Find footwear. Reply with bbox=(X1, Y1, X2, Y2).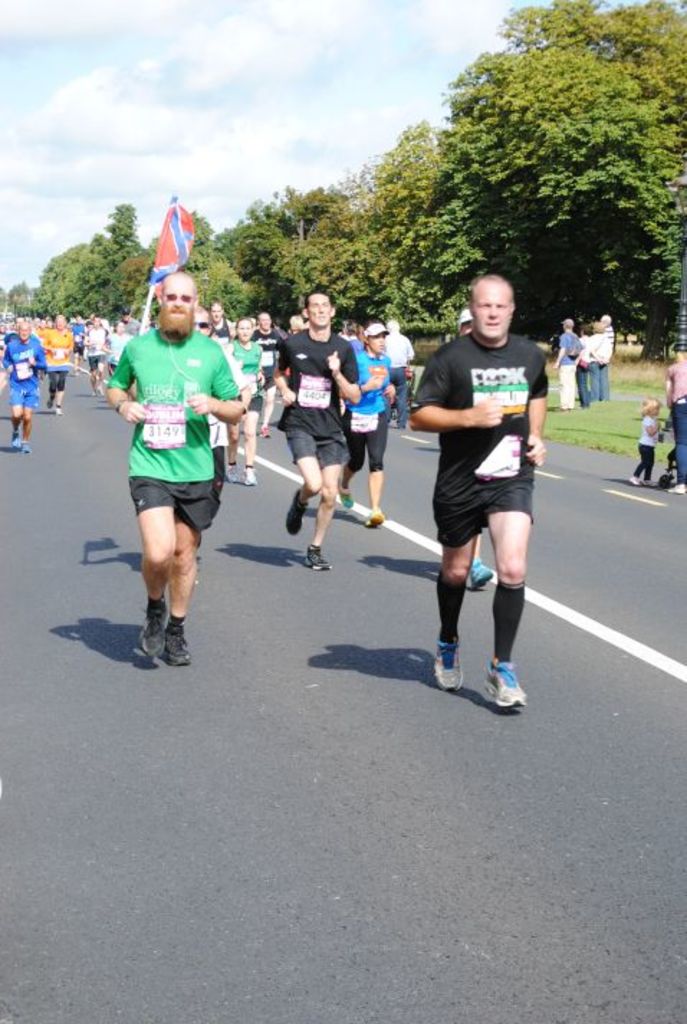
bbox=(137, 603, 162, 660).
